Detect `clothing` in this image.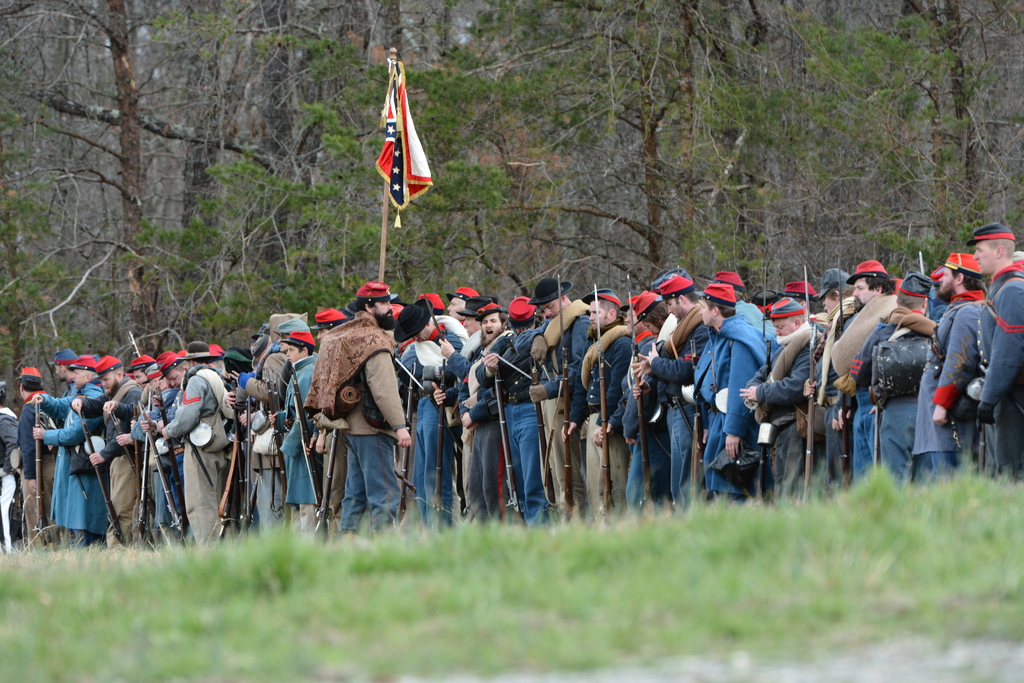
Detection: <region>913, 293, 981, 482</region>.
